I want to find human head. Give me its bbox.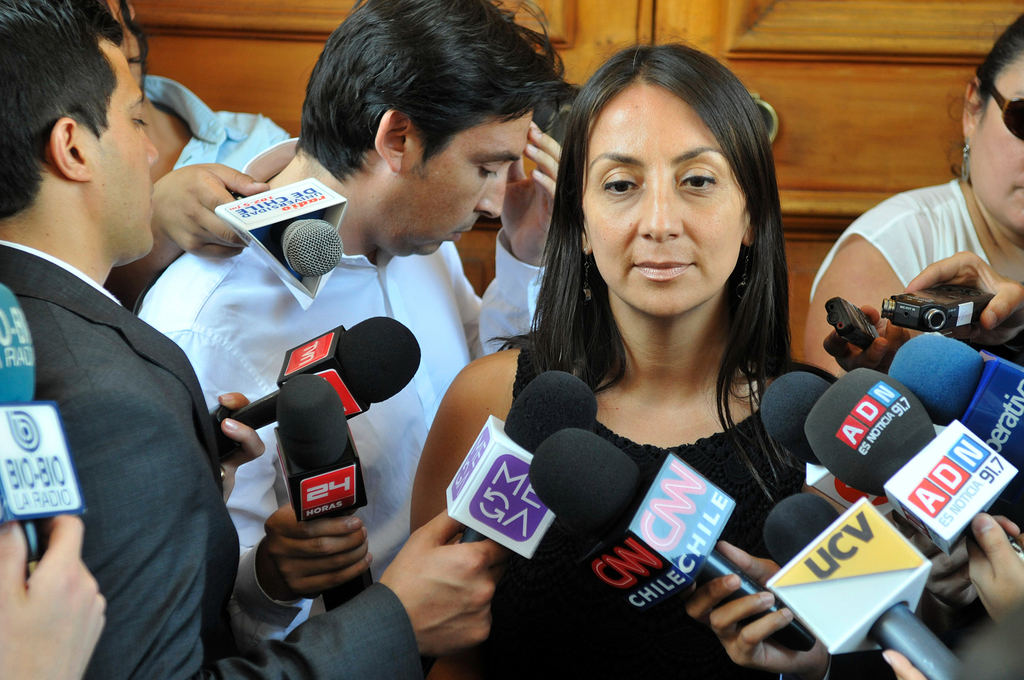
bbox=(555, 38, 794, 331).
